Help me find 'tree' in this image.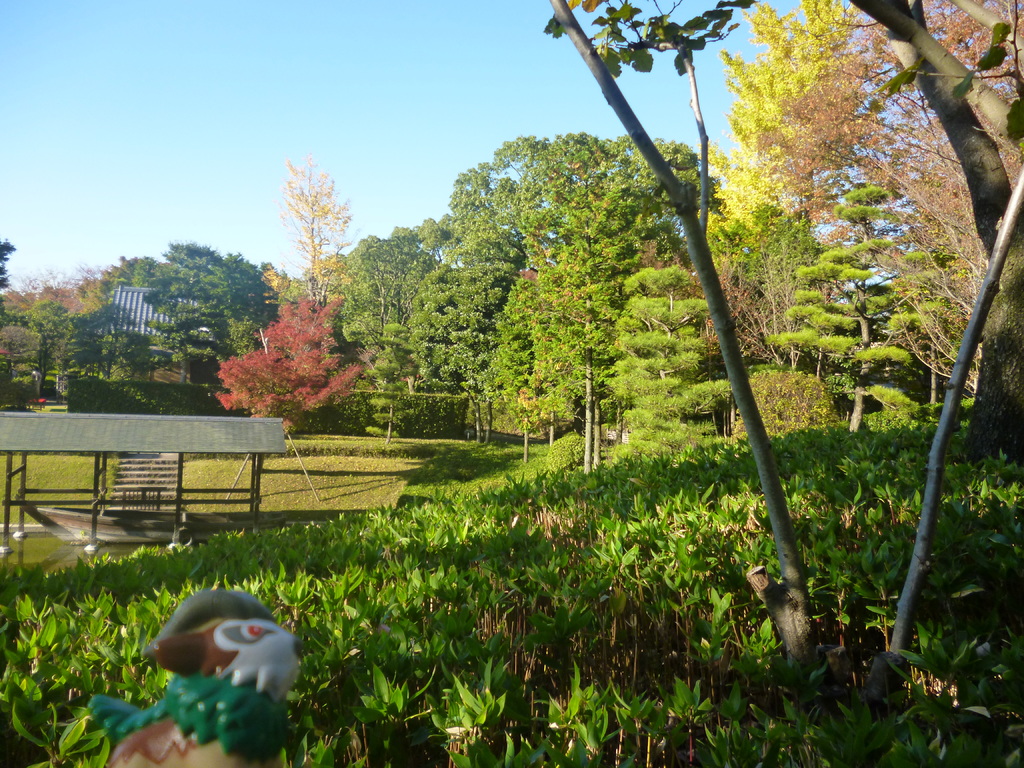
Found it: pyautogui.locateOnScreen(218, 283, 361, 418).
